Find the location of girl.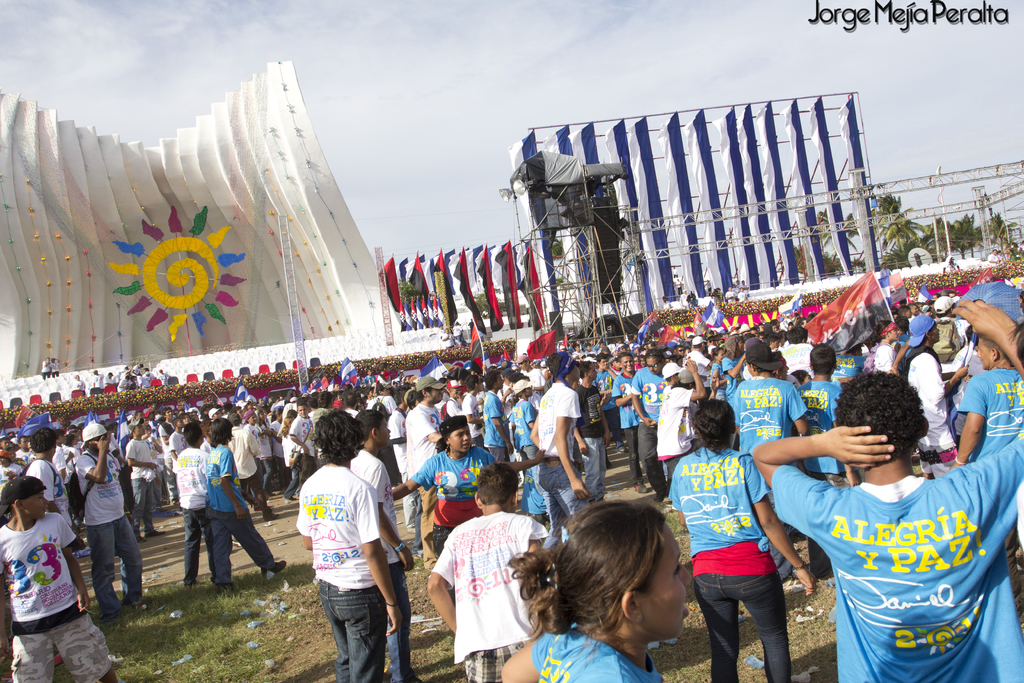
Location: (496,503,691,682).
